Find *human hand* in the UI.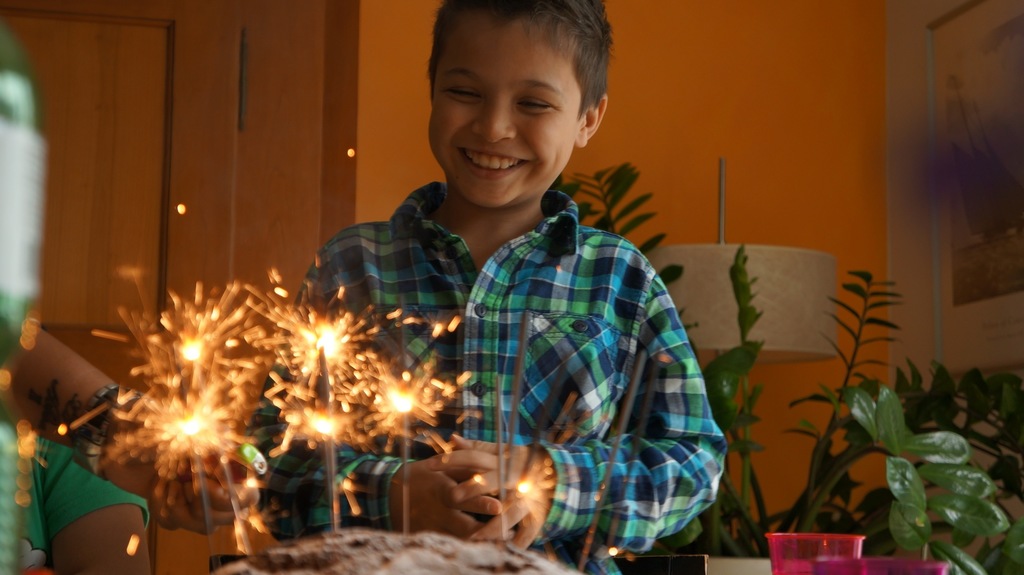
UI element at select_region(399, 448, 522, 540).
